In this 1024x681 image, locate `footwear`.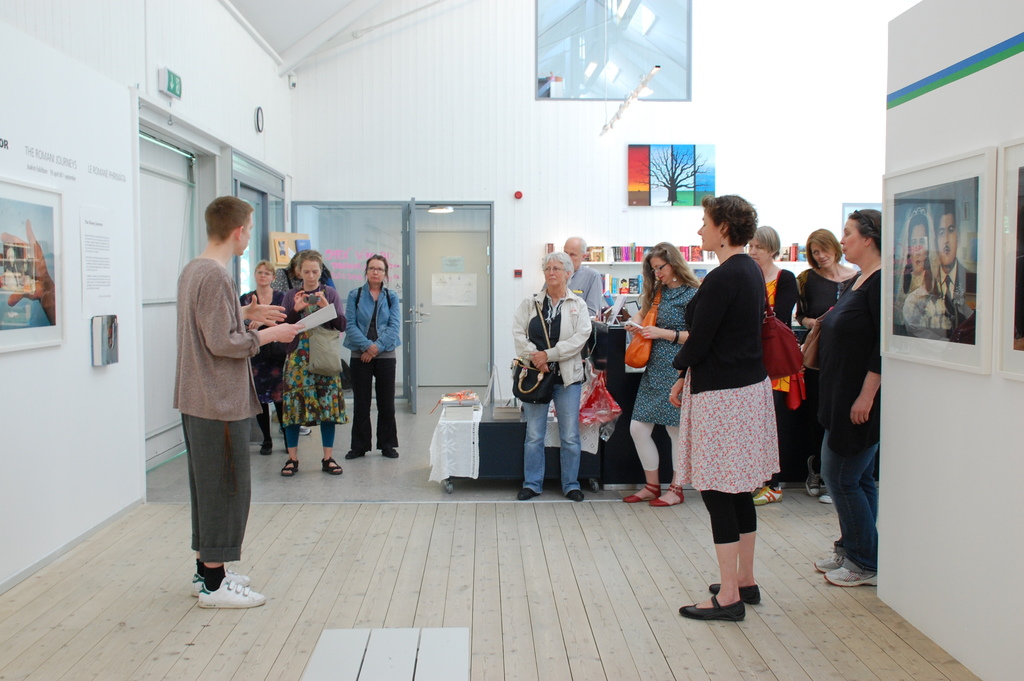
Bounding box: x1=619, y1=473, x2=666, y2=508.
